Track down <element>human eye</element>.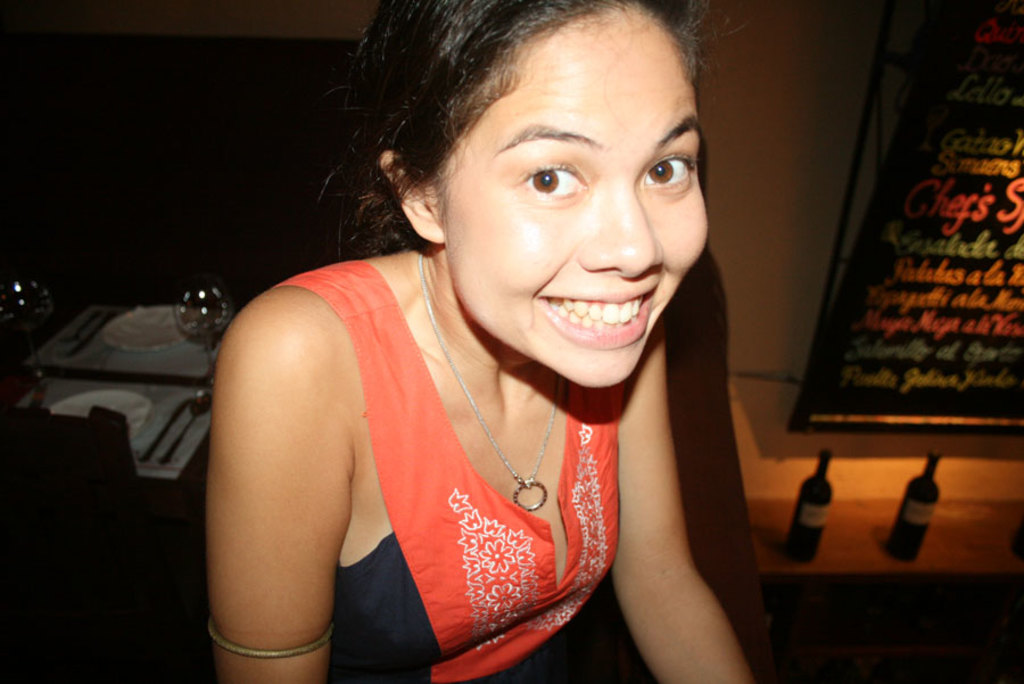
Tracked to (637,145,700,198).
